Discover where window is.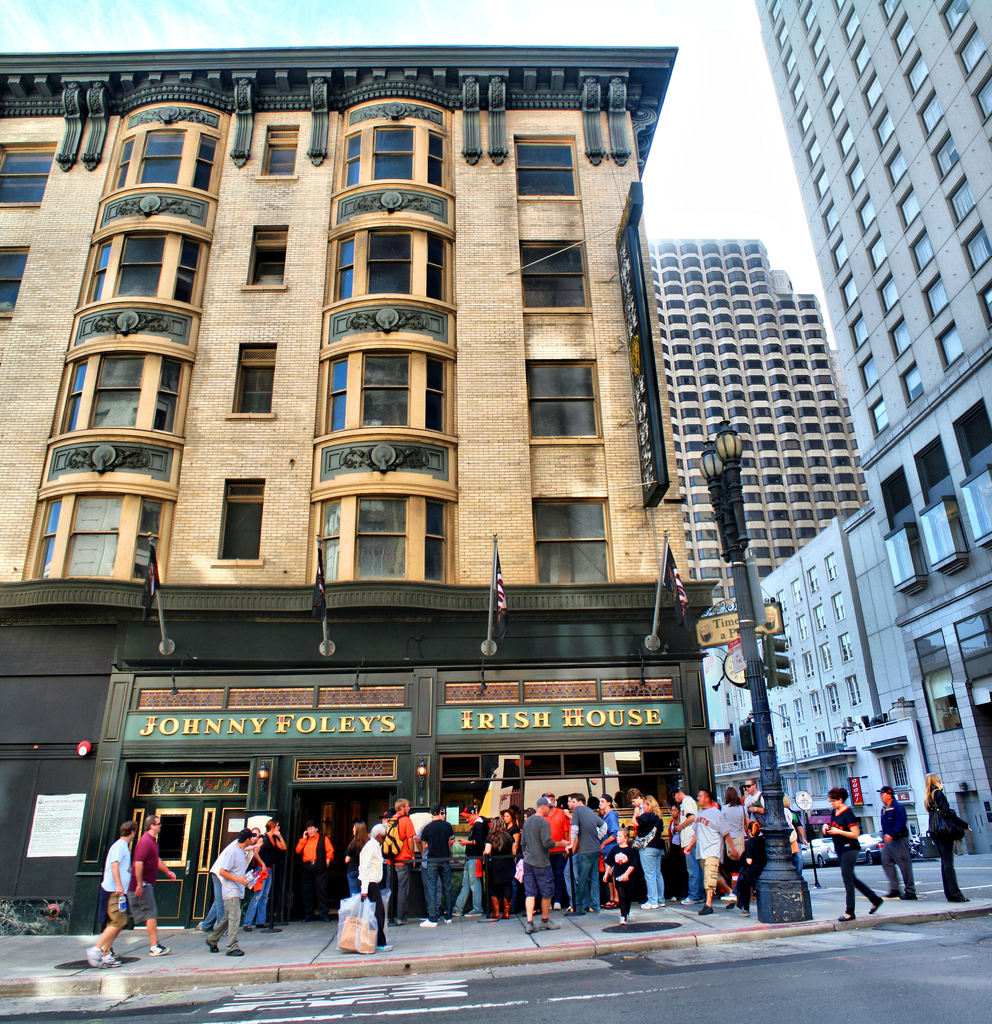
Discovered at 793:77:802:93.
